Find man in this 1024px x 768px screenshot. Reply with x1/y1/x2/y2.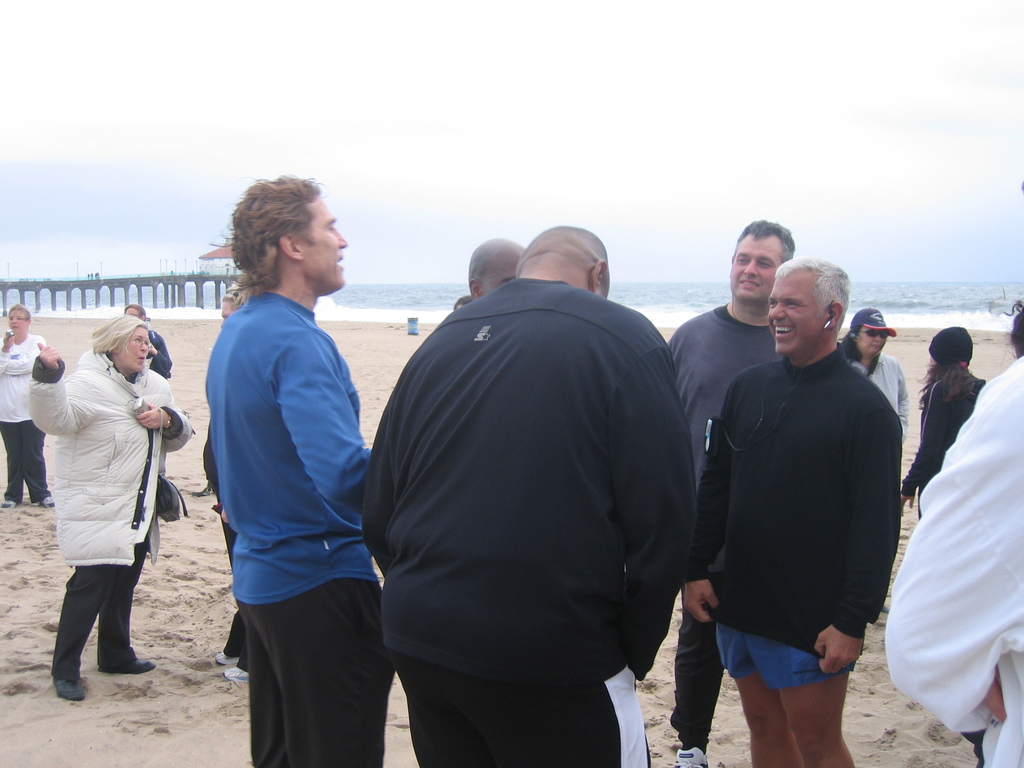
205/172/399/767.
